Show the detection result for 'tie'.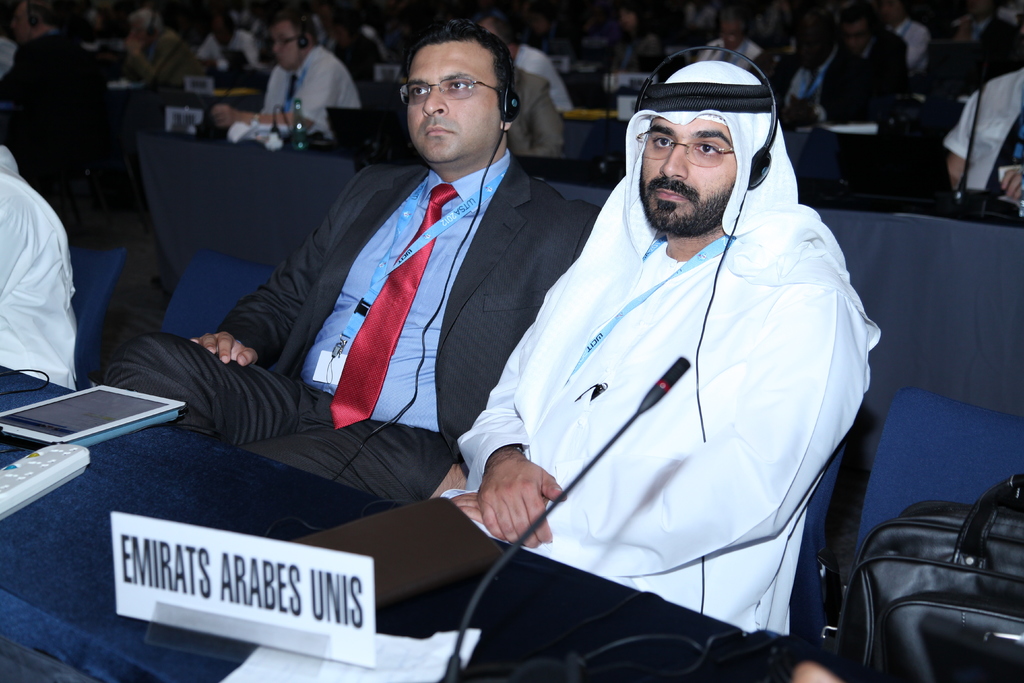
[329,181,459,431].
